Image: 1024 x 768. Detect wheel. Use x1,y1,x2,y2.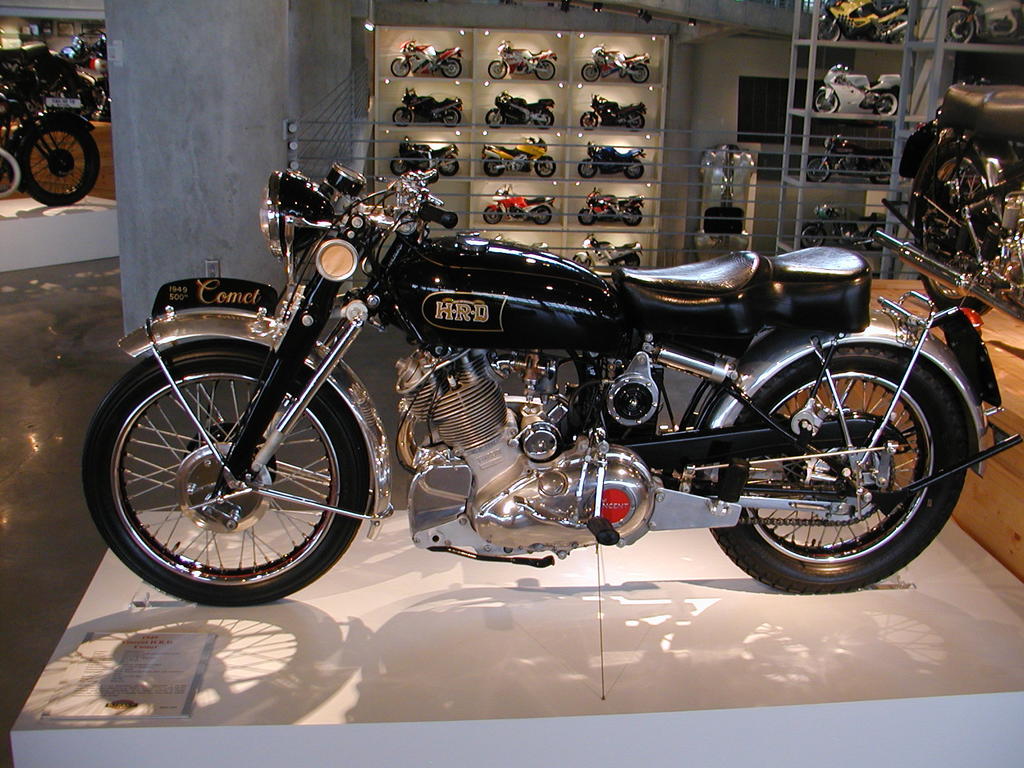
533,58,556,84.
